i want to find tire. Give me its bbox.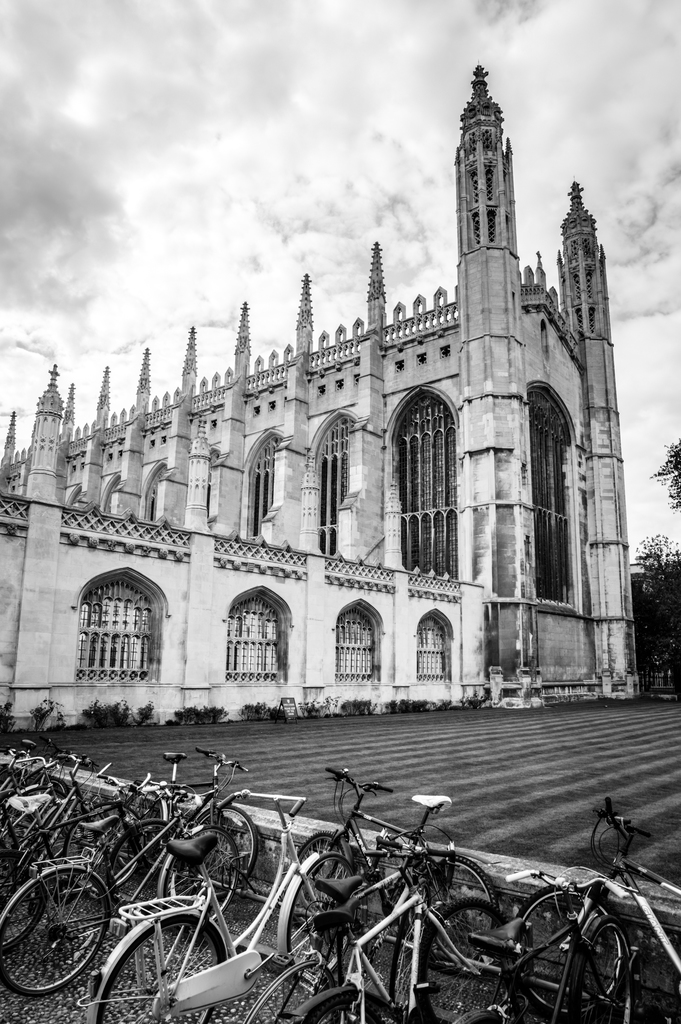
<region>164, 832, 236, 922</region>.
